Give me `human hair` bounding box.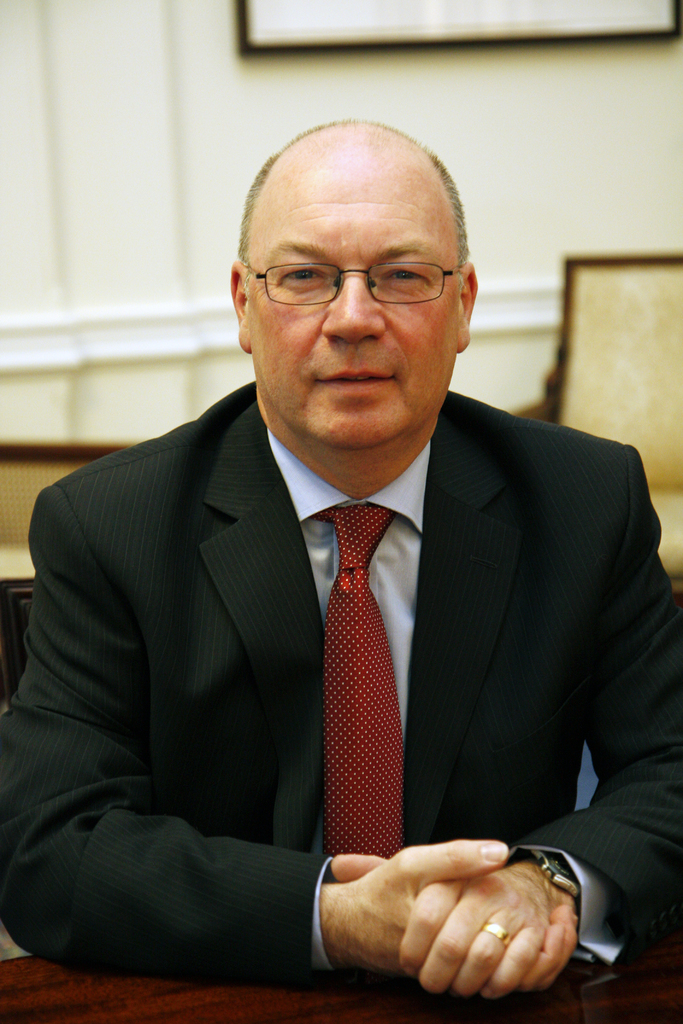
Rect(243, 127, 470, 303).
